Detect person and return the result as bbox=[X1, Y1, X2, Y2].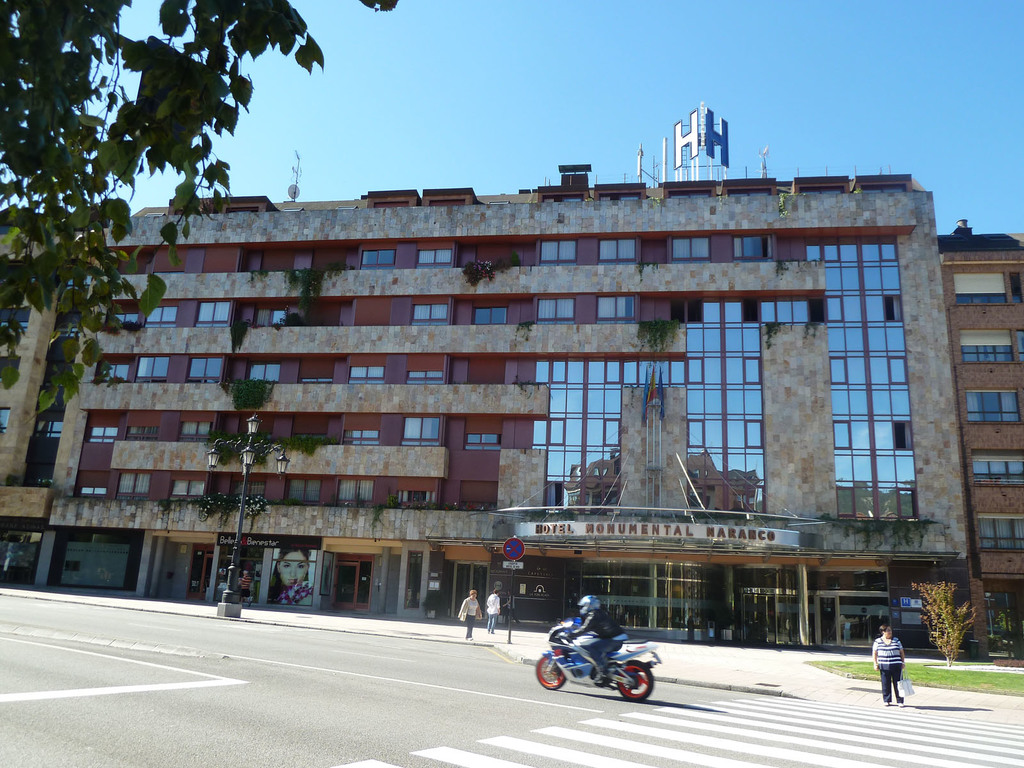
bbox=[486, 588, 500, 634].
